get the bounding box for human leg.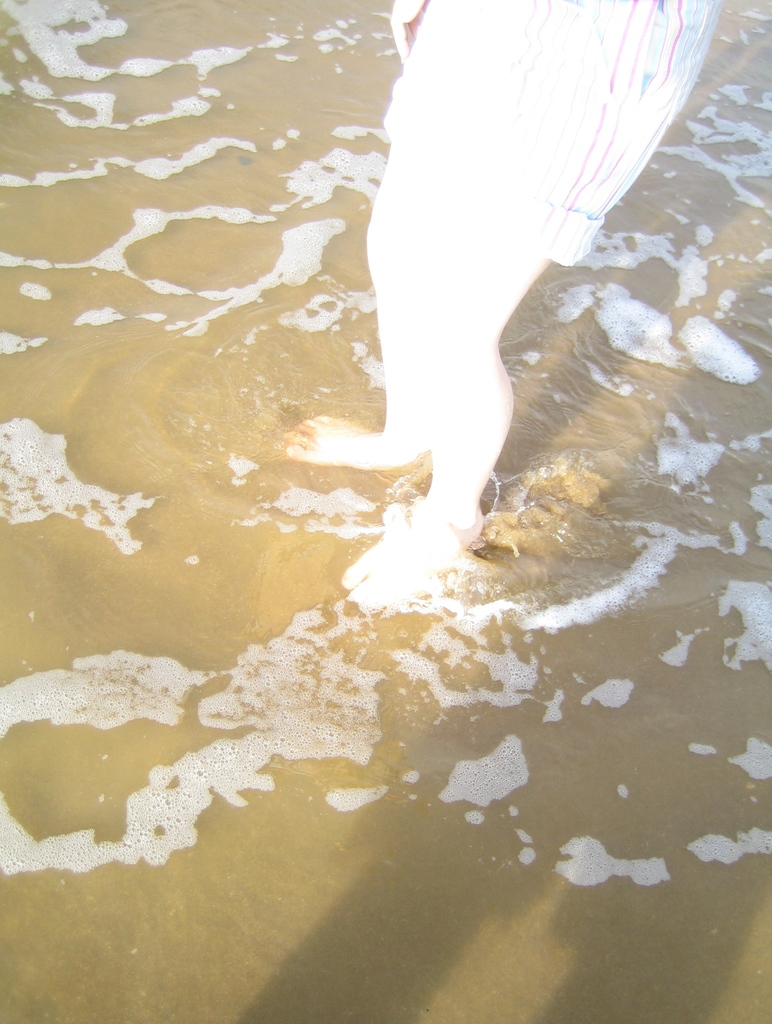
(left=291, top=0, right=444, bottom=474).
